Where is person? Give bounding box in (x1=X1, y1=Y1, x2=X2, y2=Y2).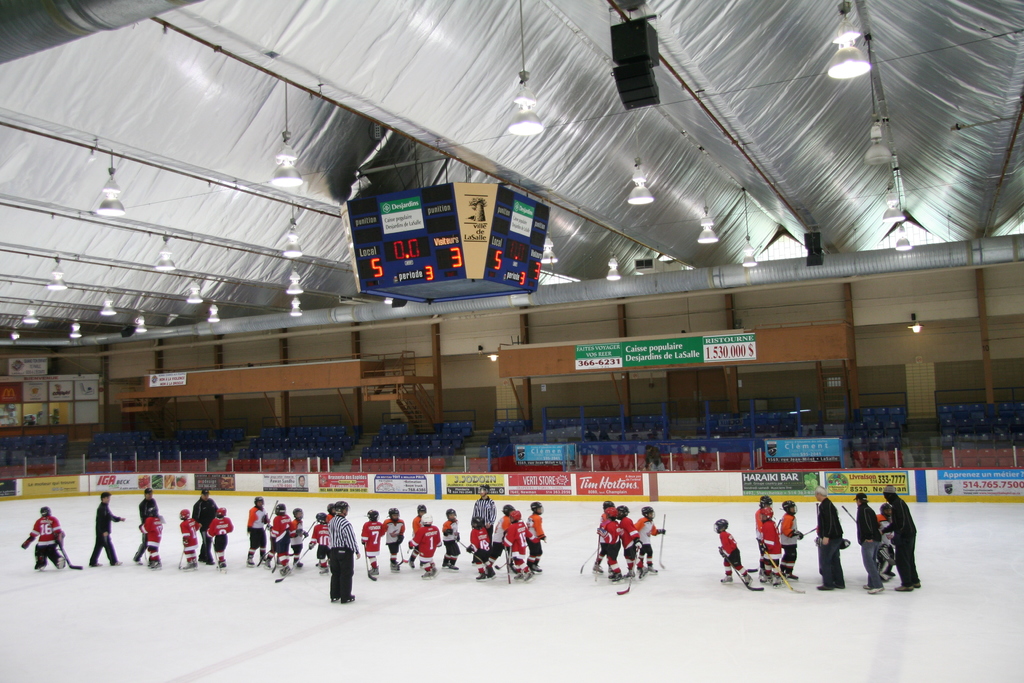
(x1=195, y1=486, x2=218, y2=565).
